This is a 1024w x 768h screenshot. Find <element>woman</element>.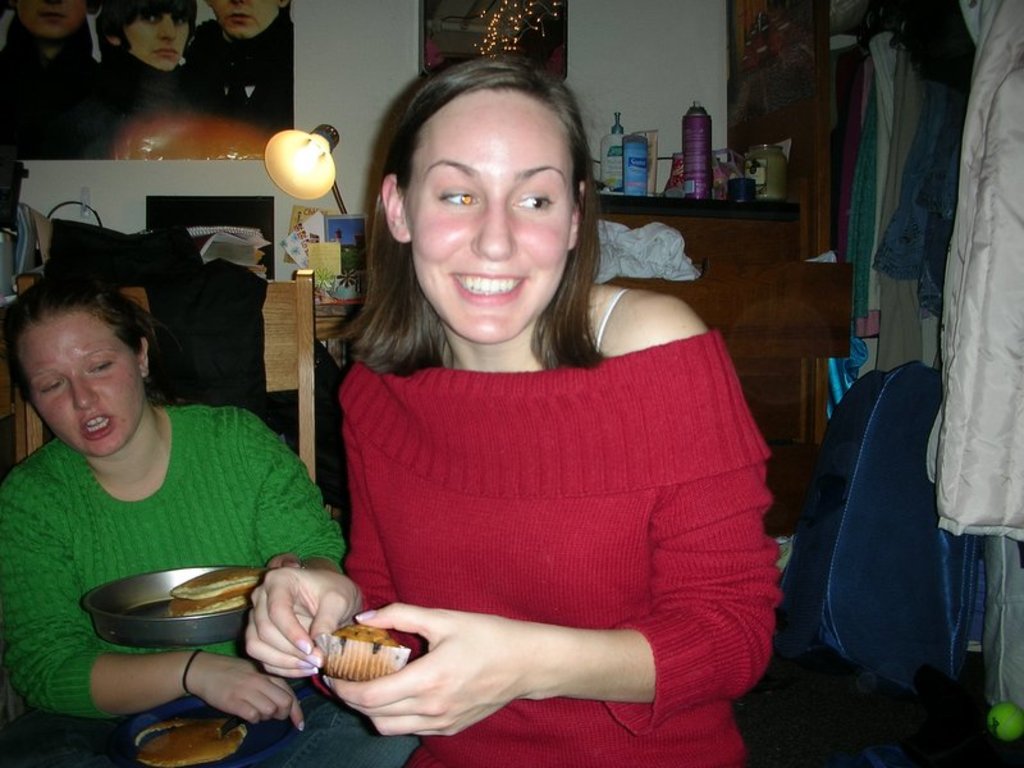
Bounding box: 274:83:760:744.
